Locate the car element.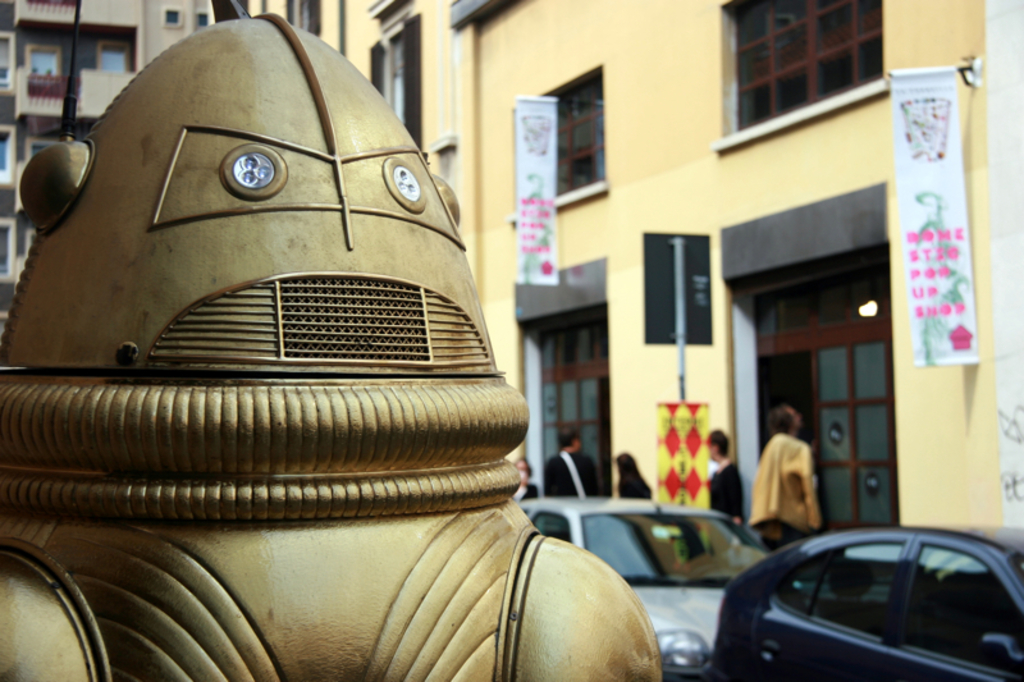
Element bbox: [509,493,778,681].
